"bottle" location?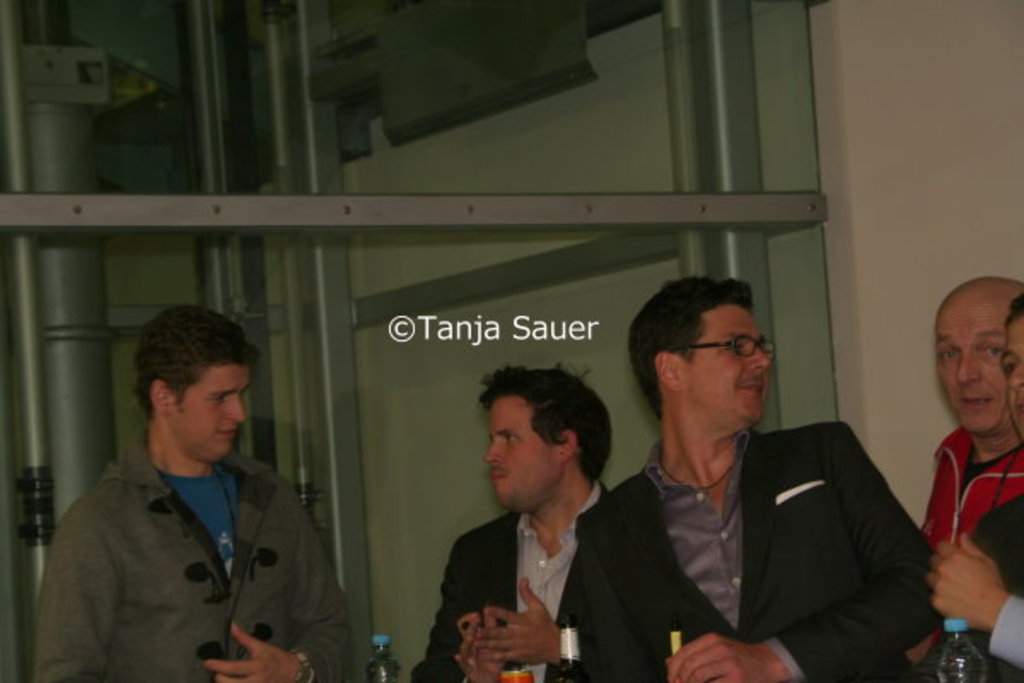
[498, 661, 532, 681]
